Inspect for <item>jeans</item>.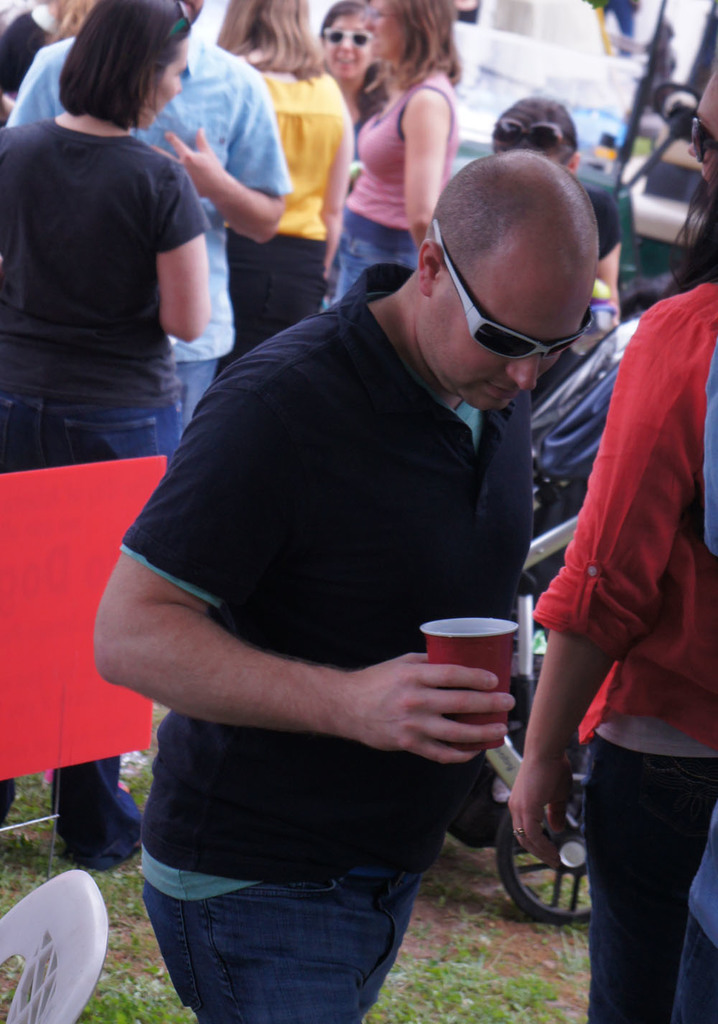
Inspection: crop(4, 37, 289, 361).
